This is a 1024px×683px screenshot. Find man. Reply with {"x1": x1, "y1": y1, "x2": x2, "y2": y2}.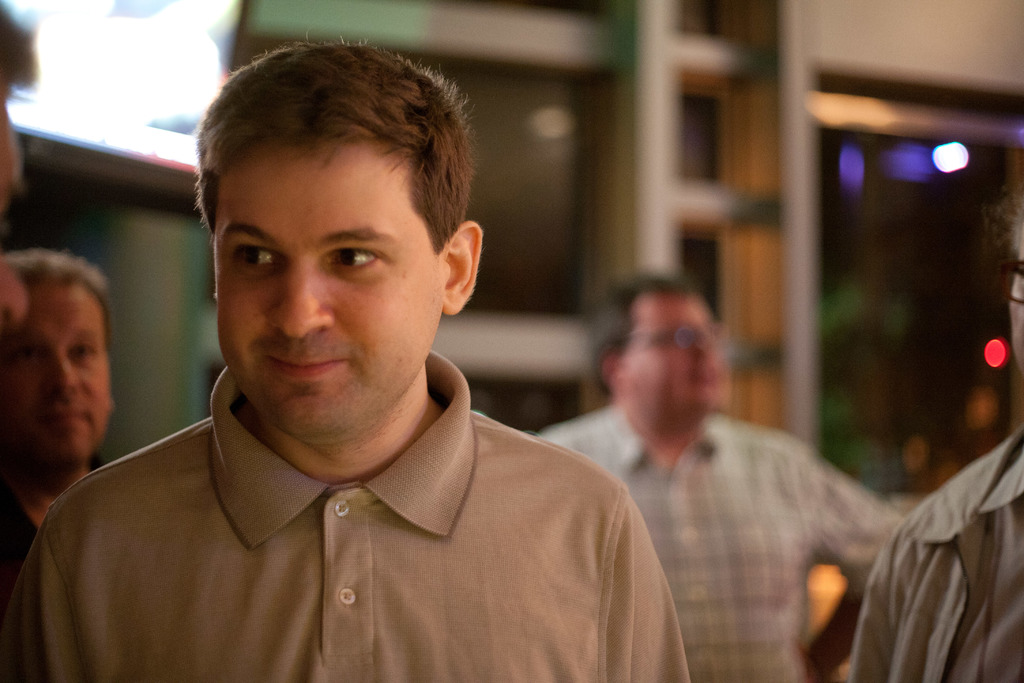
{"x1": 0, "y1": 245, "x2": 114, "y2": 682}.
